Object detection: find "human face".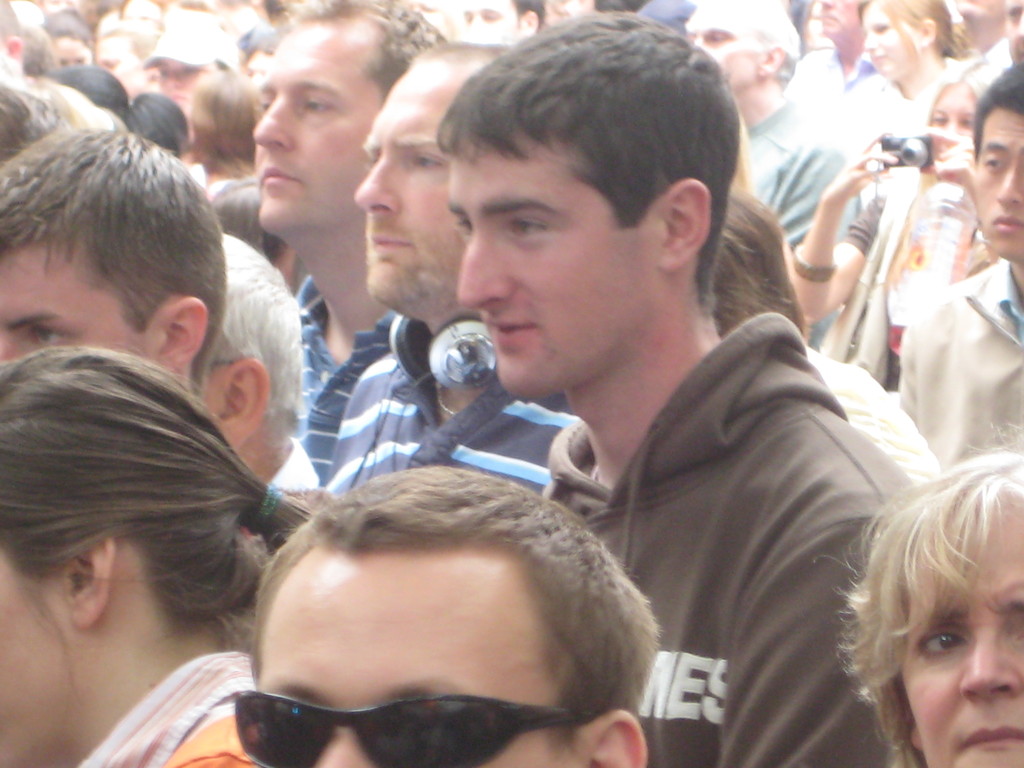
box=[868, 11, 926, 84].
